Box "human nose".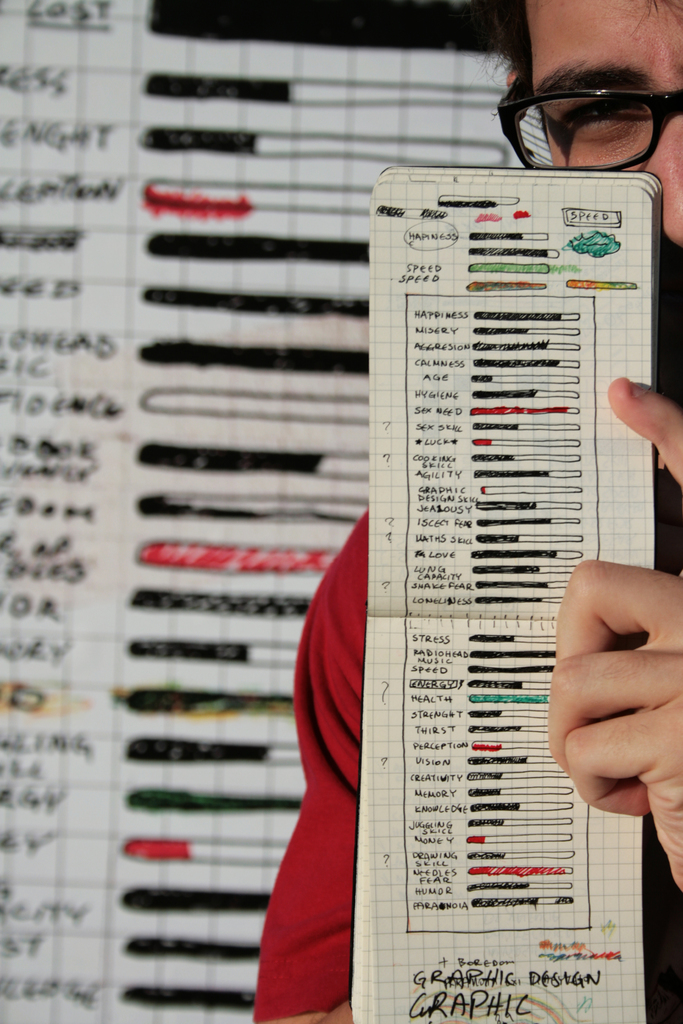
639:125:679:249.
